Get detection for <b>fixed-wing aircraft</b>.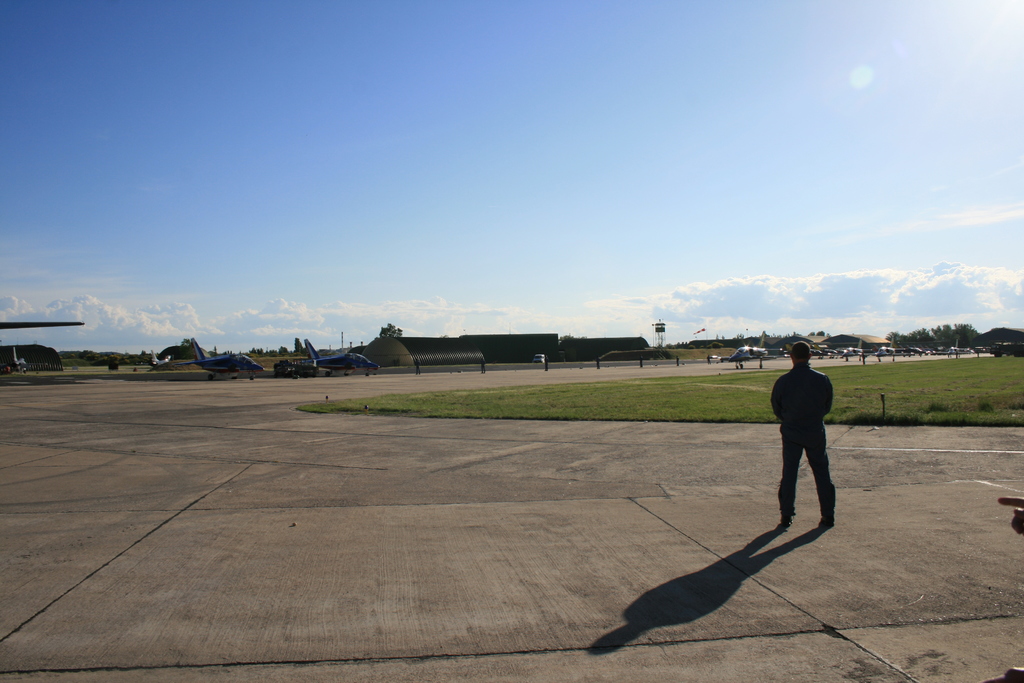
Detection: box(1, 322, 84, 330).
